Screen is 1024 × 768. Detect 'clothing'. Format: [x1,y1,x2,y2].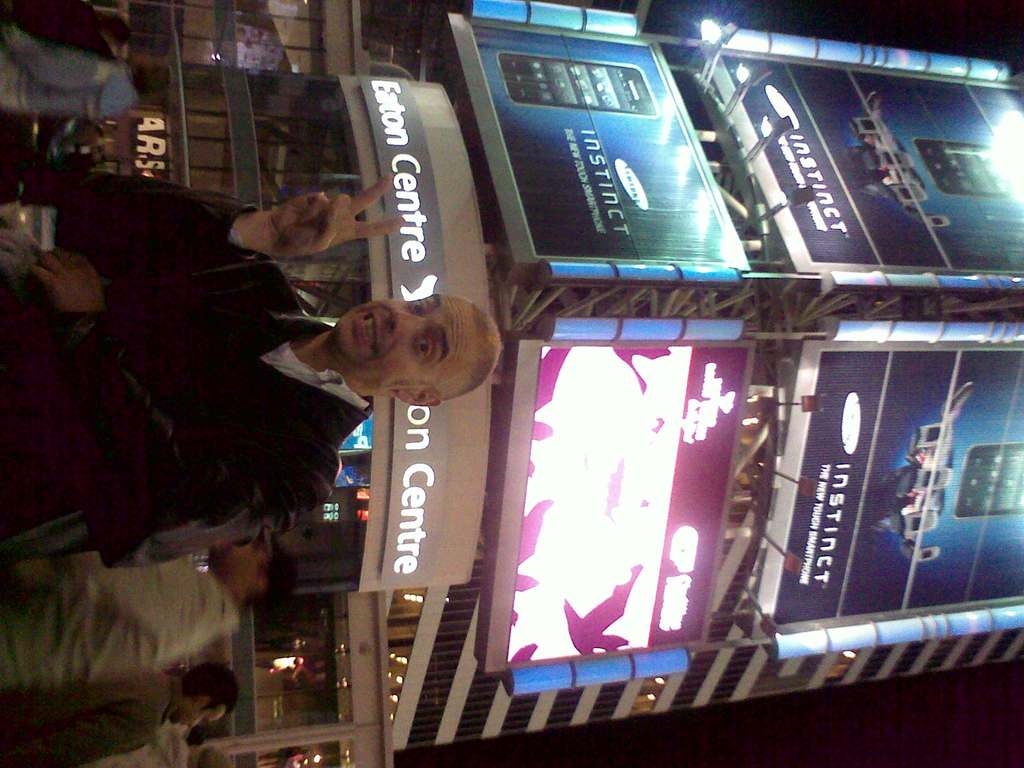
[0,524,289,731].
